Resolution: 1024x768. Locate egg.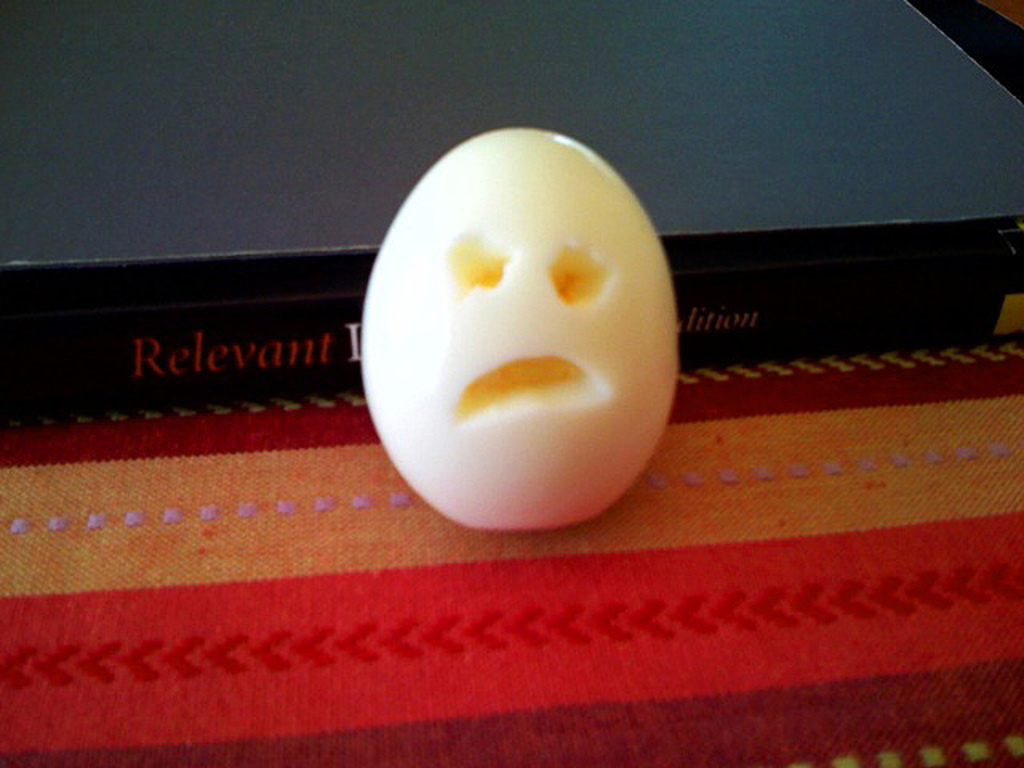
<bbox>360, 123, 678, 531</bbox>.
